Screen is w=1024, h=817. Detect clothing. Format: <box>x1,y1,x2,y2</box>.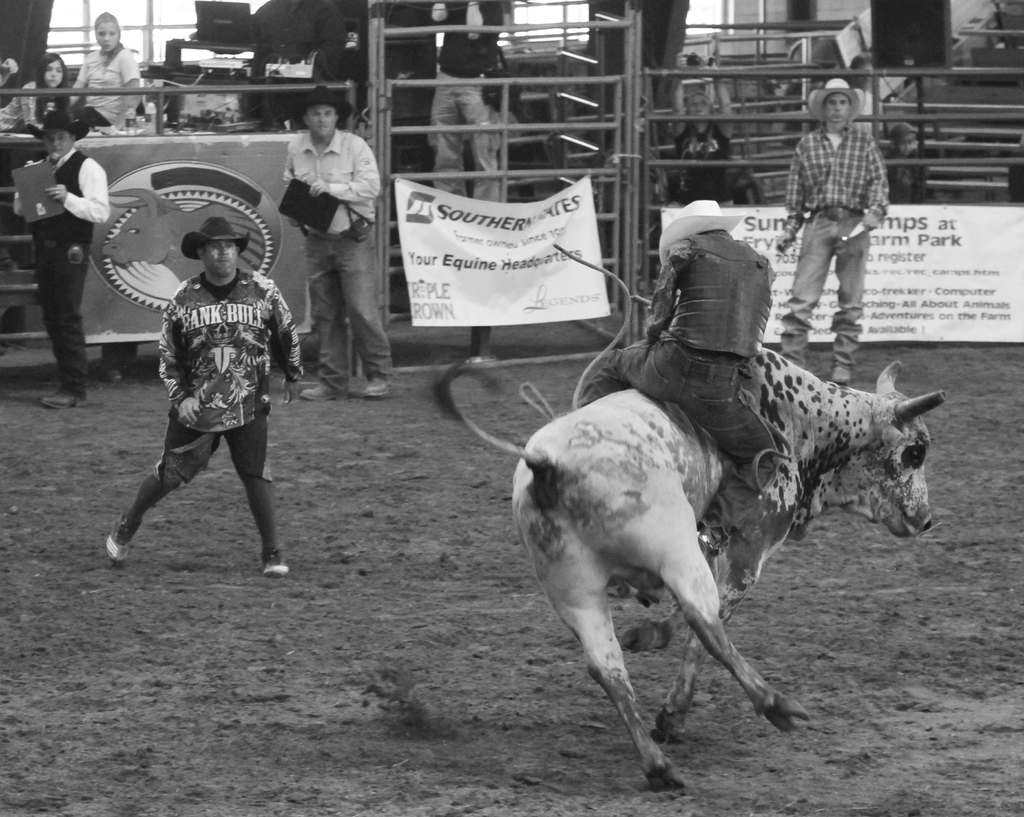
<box>781,125,893,366</box>.
